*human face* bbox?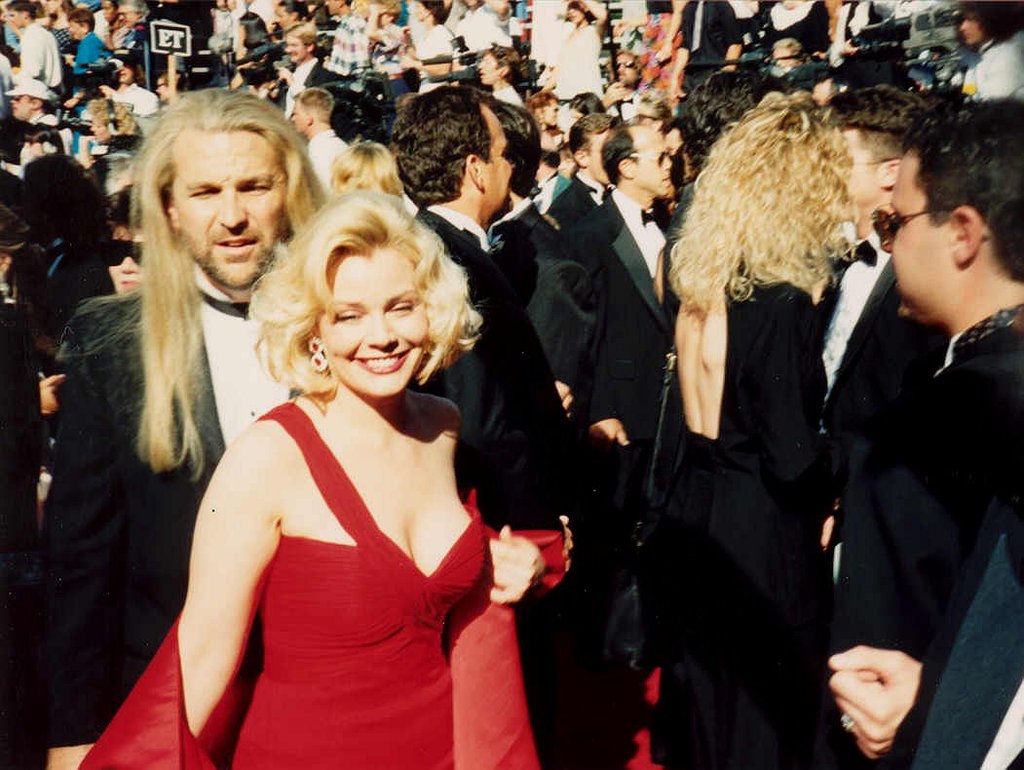
box(287, 103, 306, 135)
